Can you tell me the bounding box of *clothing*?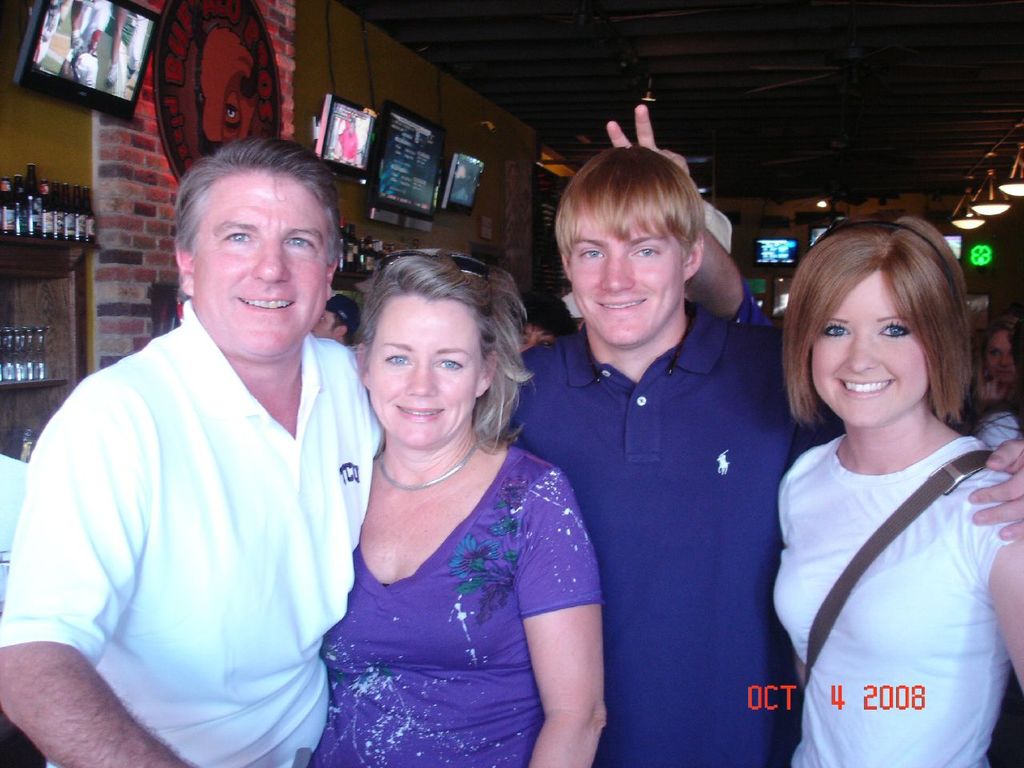
x1=22, y1=255, x2=366, y2=767.
